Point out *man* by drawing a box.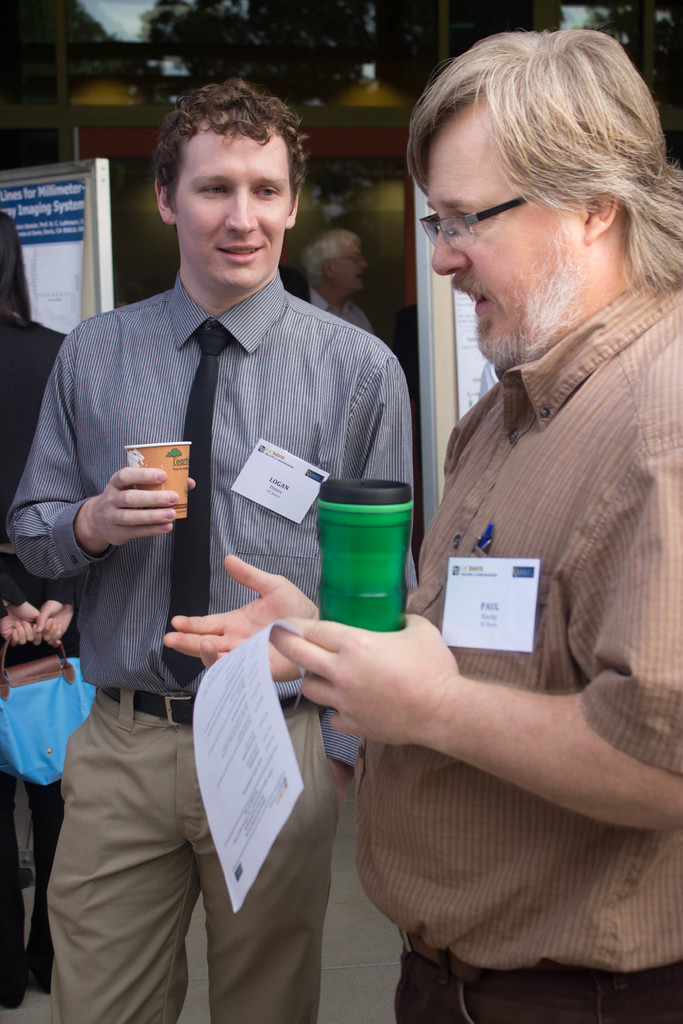
rect(290, 222, 383, 337).
